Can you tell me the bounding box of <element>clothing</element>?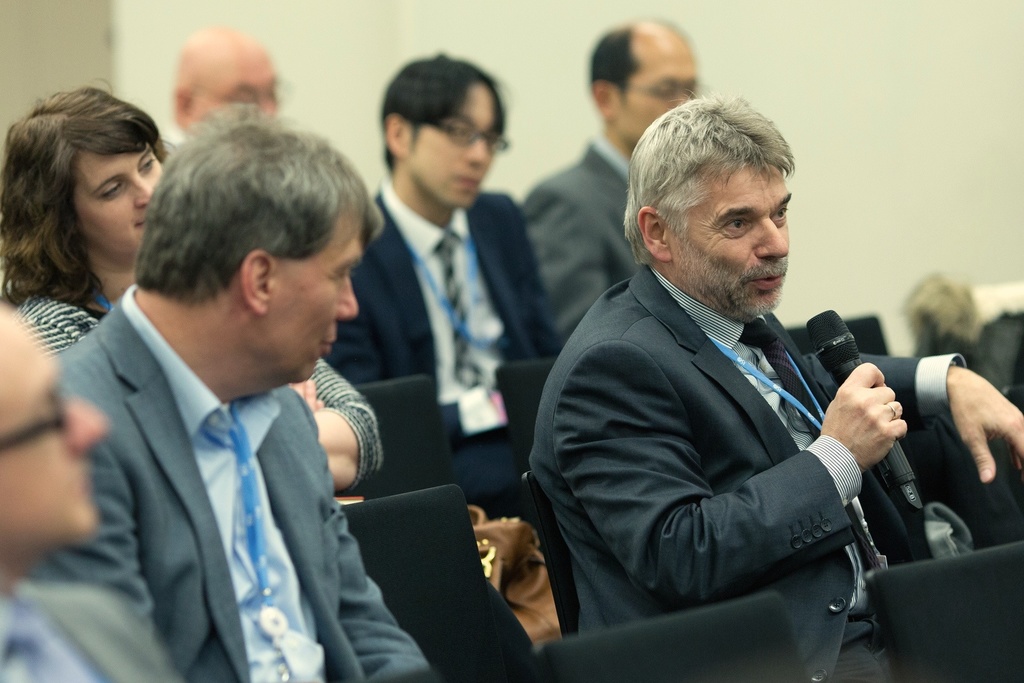
pyautogui.locateOnScreen(525, 131, 660, 381).
